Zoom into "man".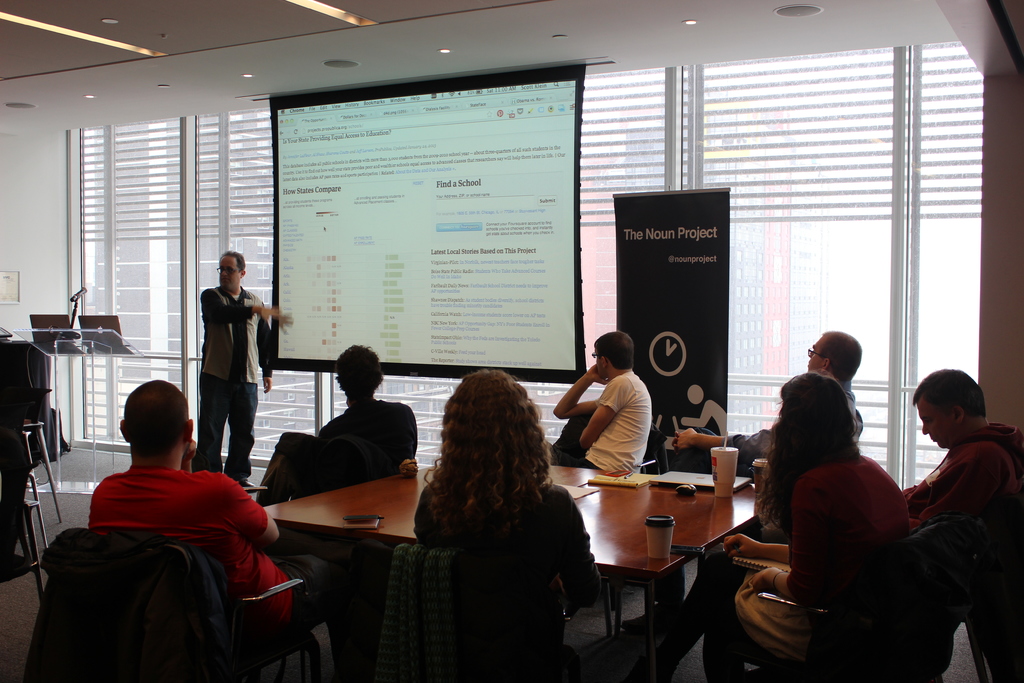
Zoom target: (x1=546, y1=328, x2=673, y2=482).
